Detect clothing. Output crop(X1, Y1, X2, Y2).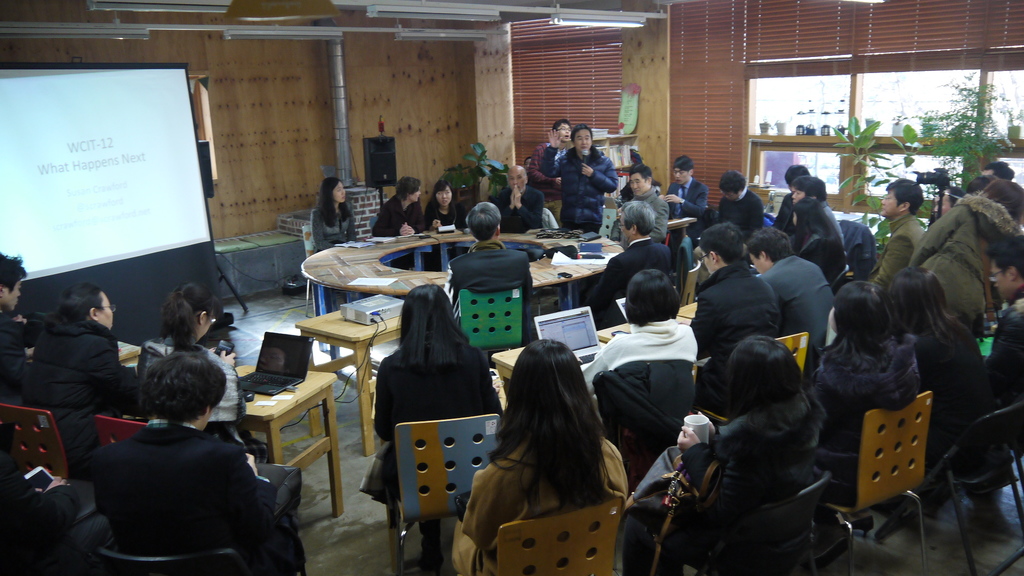
crop(56, 315, 144, 455).
